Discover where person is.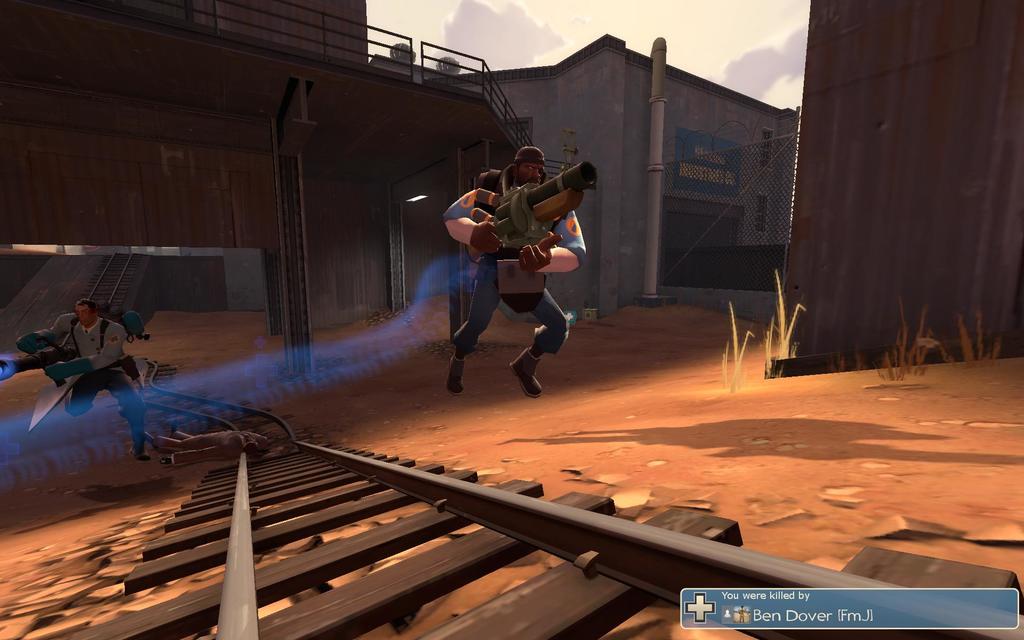
Discovered at region(15, 297, 152, 458).
